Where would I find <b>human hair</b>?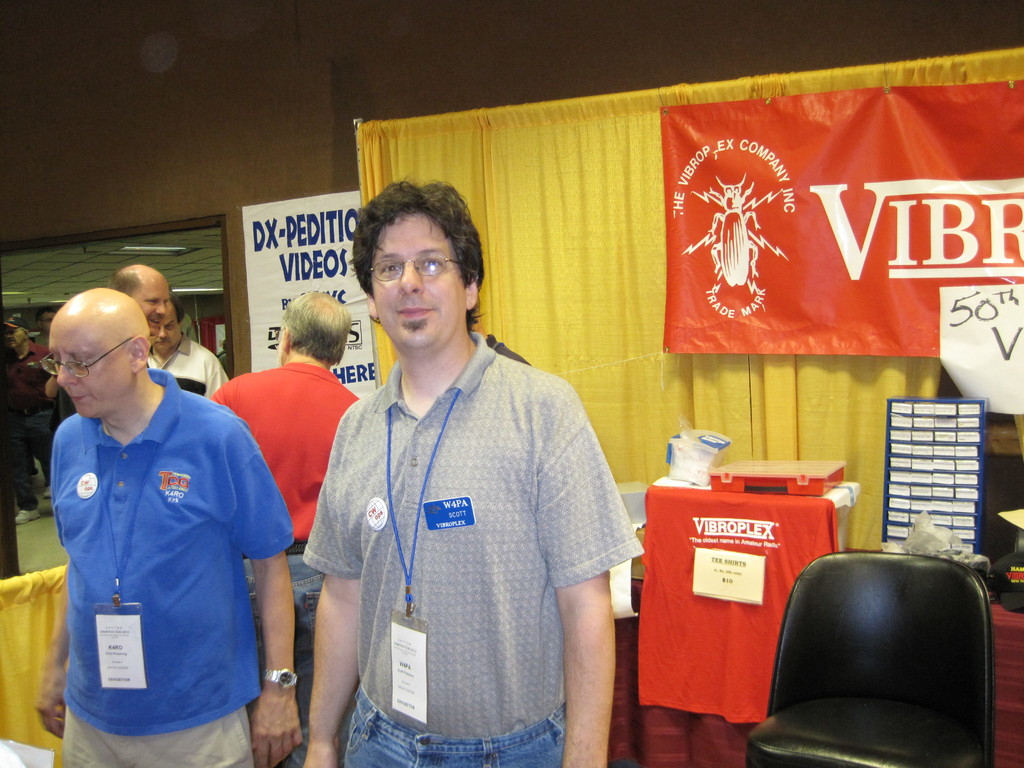
At {"x1": 280, "y1": 292, "x2": 354, "y2": 363}.
